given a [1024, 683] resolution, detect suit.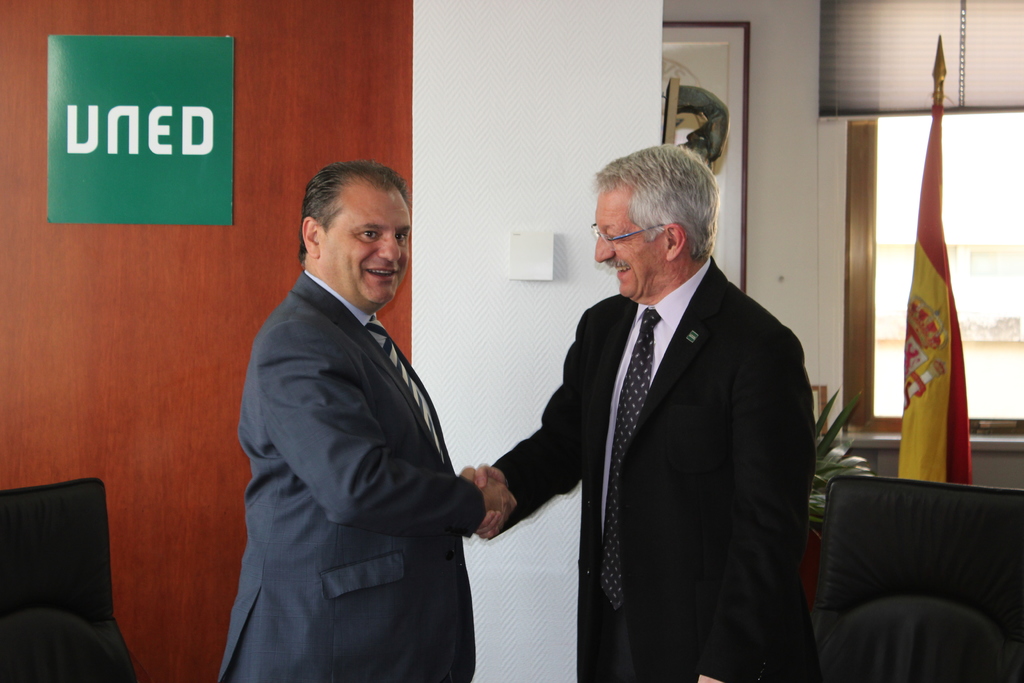
bbox=(500, 166, 826, 662).
